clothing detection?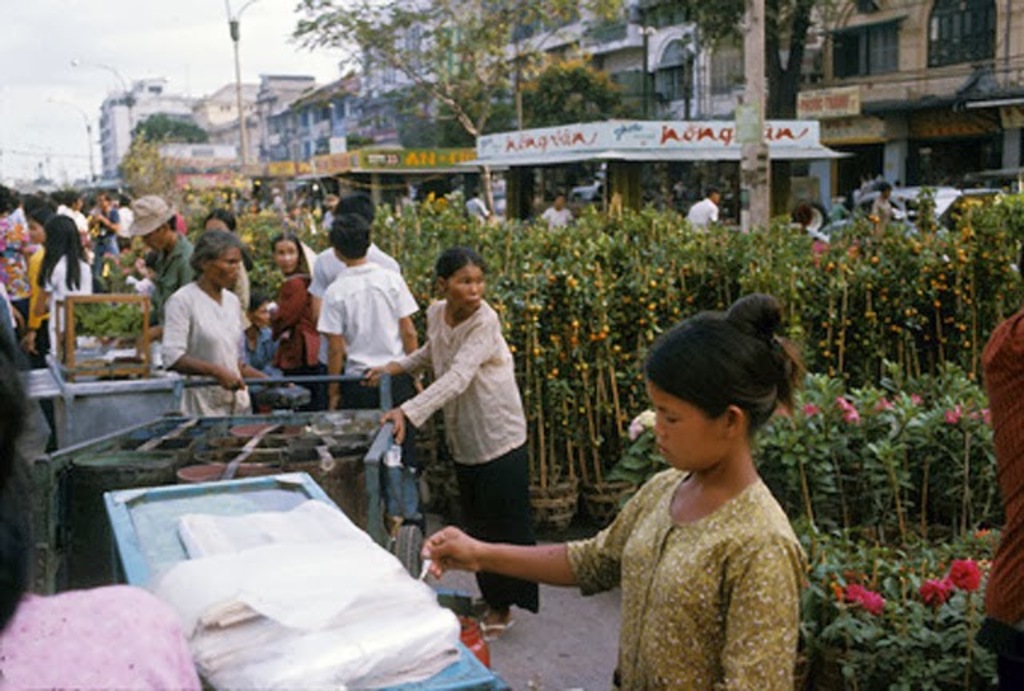
(867, 195, 902, 230)
